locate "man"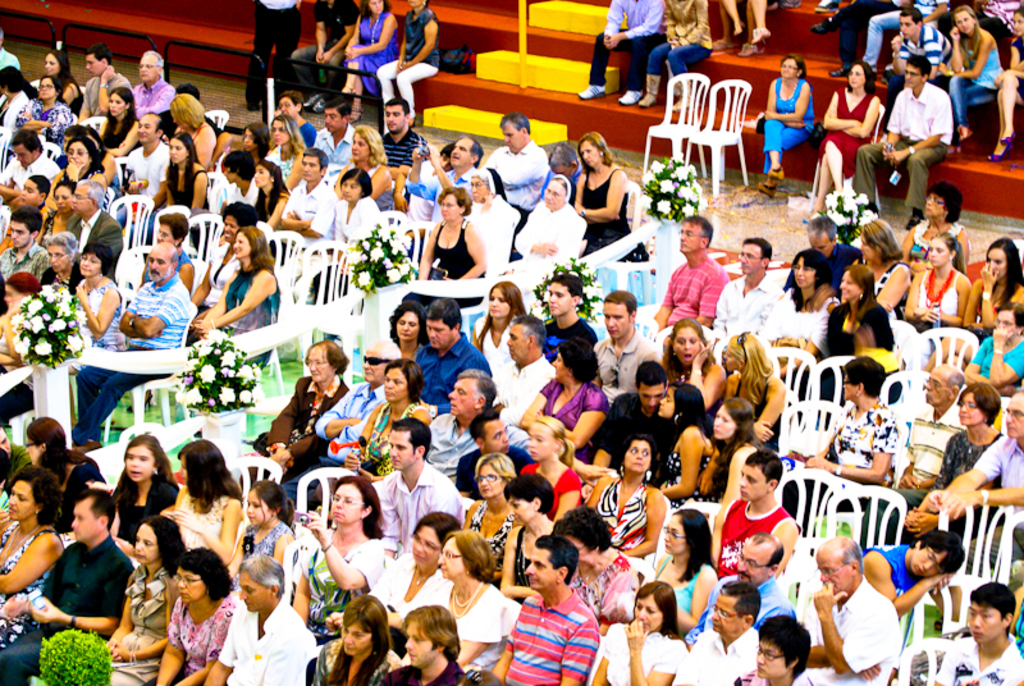
bbox=[0, 421, 33, 491]
